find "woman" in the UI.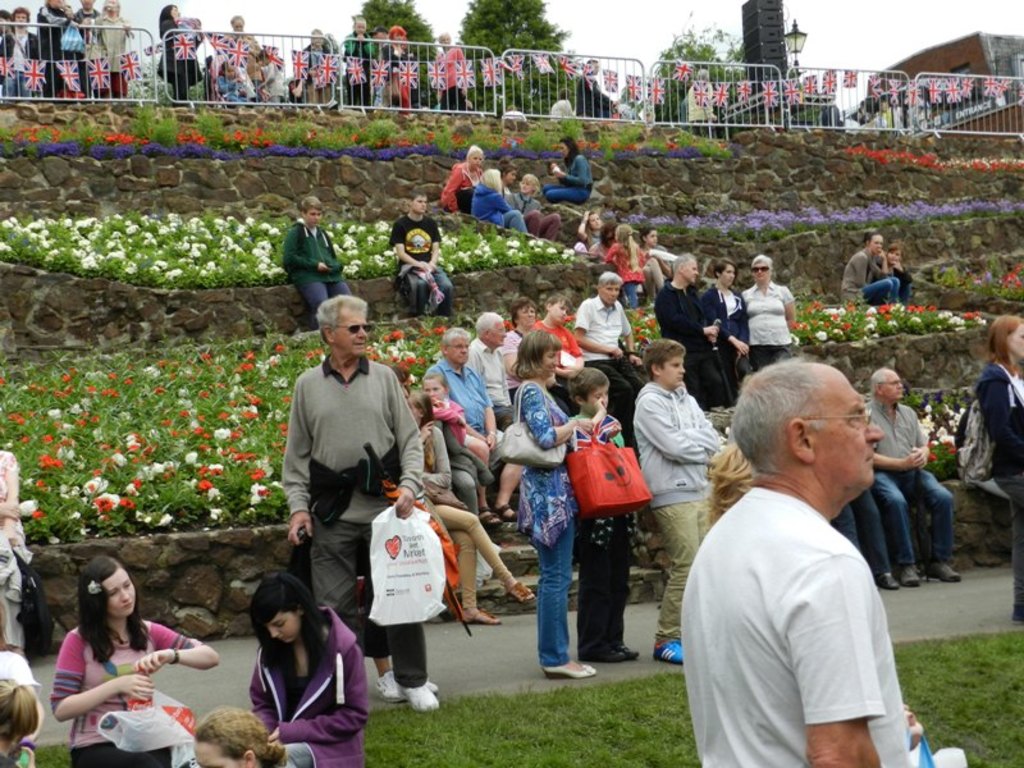
UI element at x1=156, y1=3, x2=206, y2=100.
